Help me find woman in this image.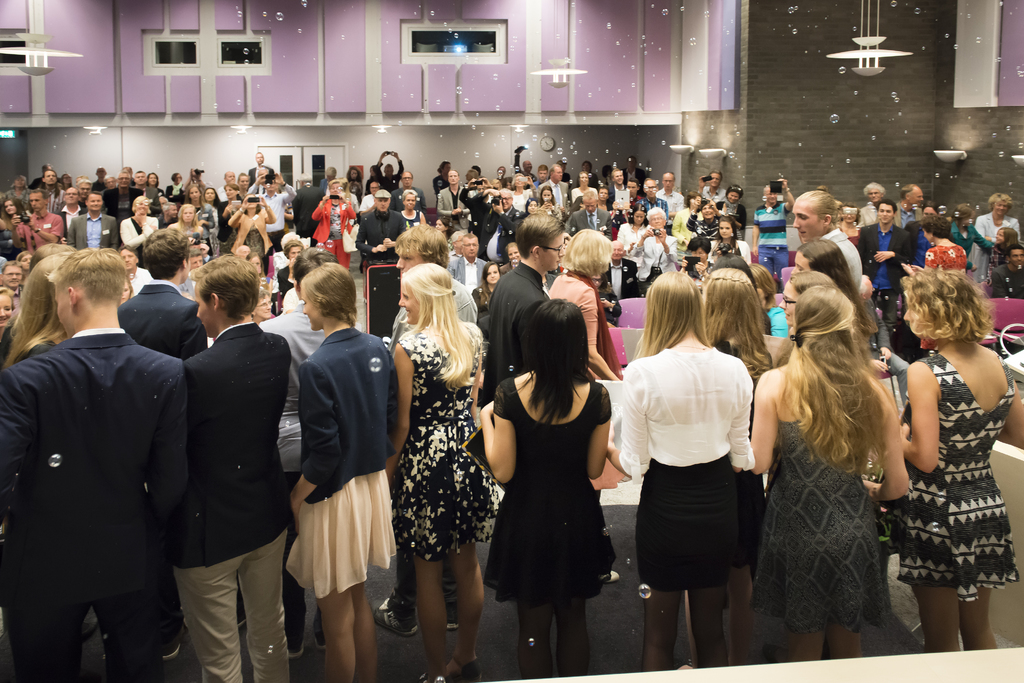
Found it: <region>187, 186, 216, 231</region>.
